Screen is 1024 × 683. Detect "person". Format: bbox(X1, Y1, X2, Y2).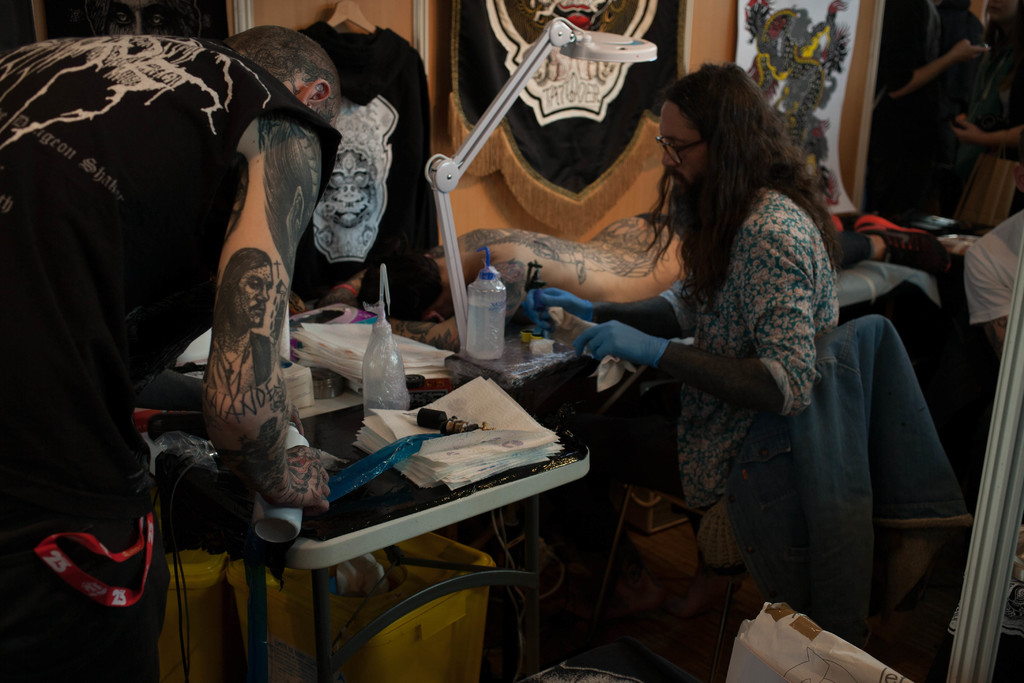
bbox(863, 0, 989, 210).
